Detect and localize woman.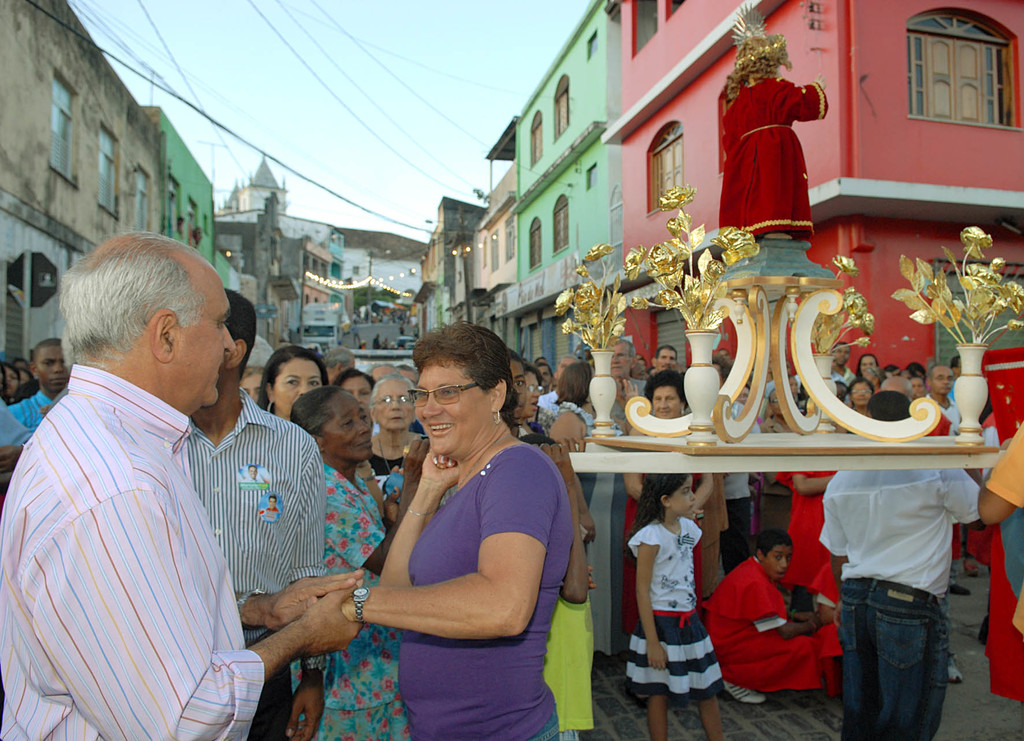
Localized at detection(367, 370, 425, 477).
